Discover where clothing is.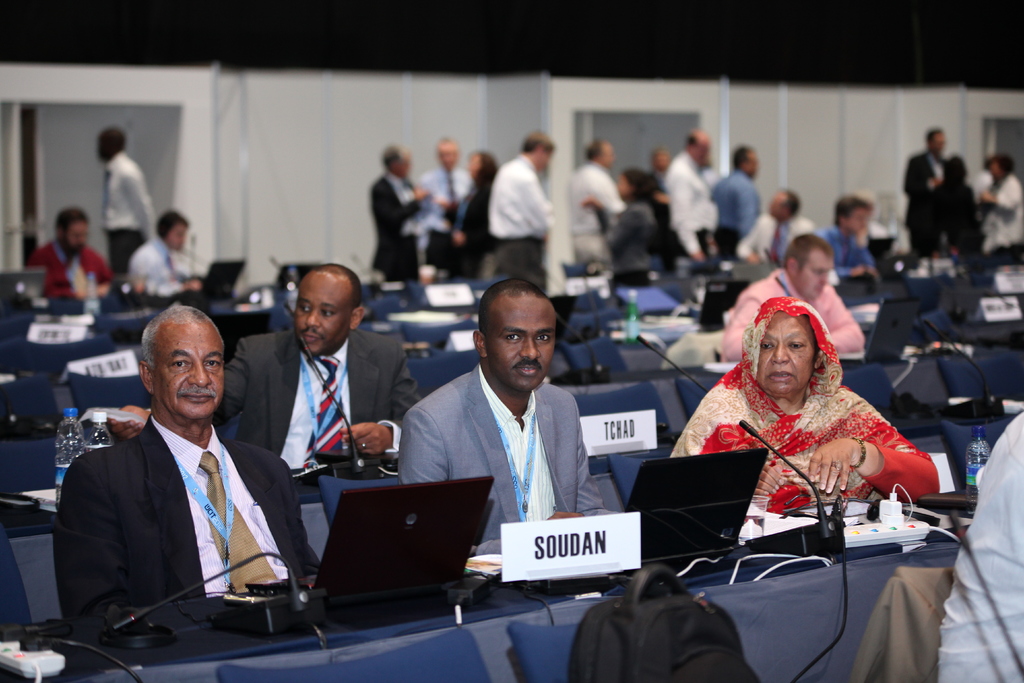
Discovered at [900,151,944,261].
